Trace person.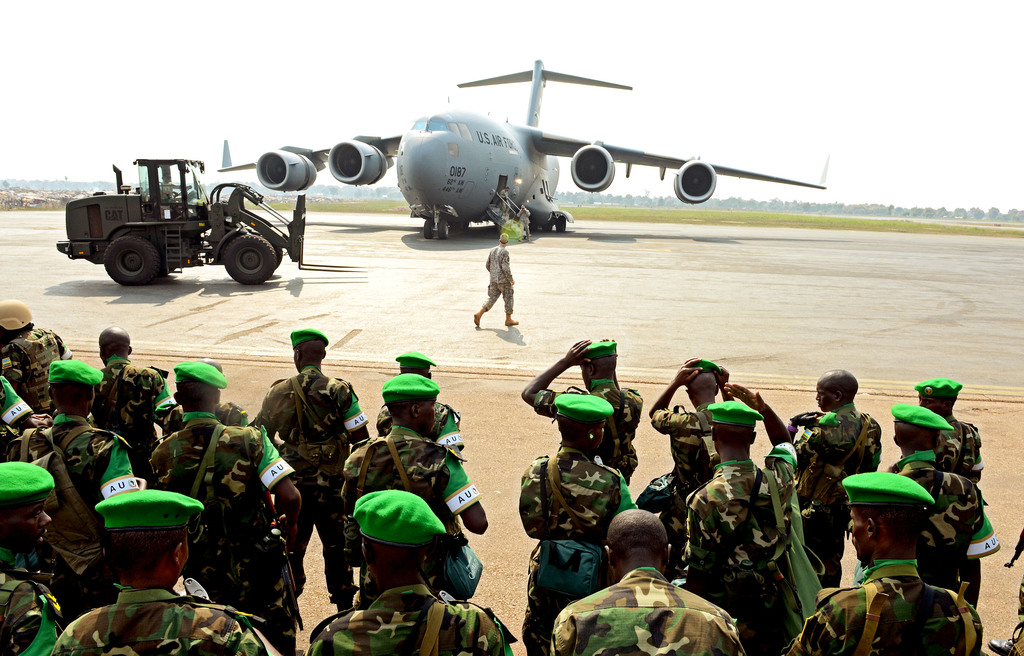
Traced to [x1=873, y1=406, x2=989, y2=613].
